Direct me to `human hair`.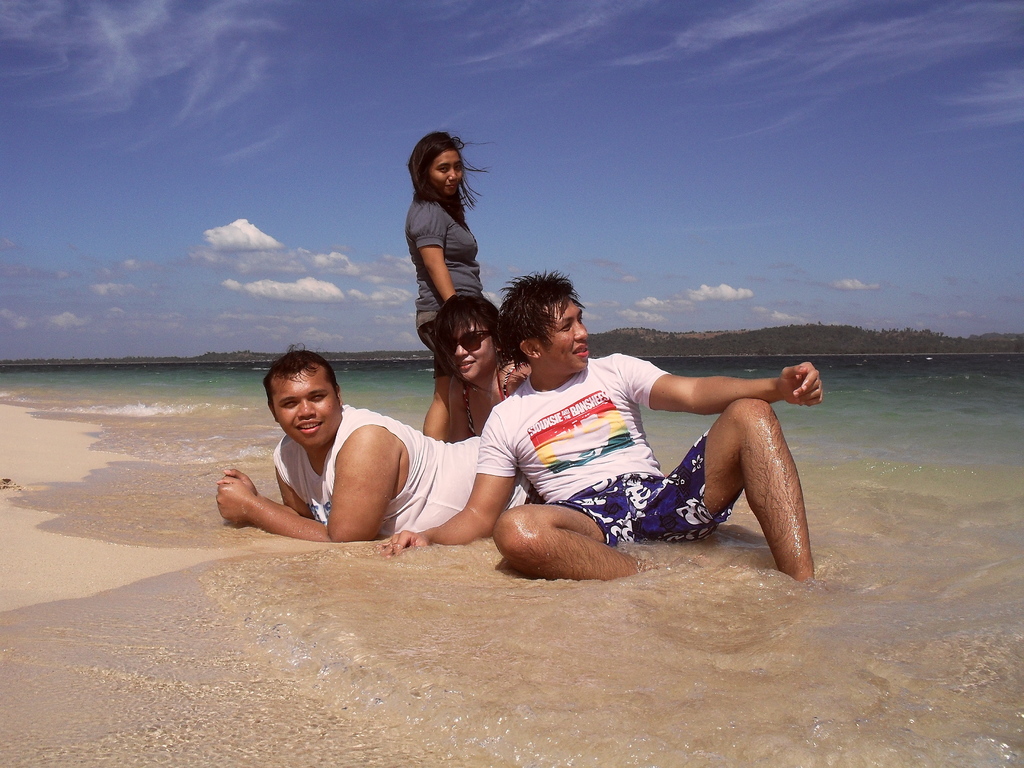
Direction: crop(435, 288, 504, 378).
